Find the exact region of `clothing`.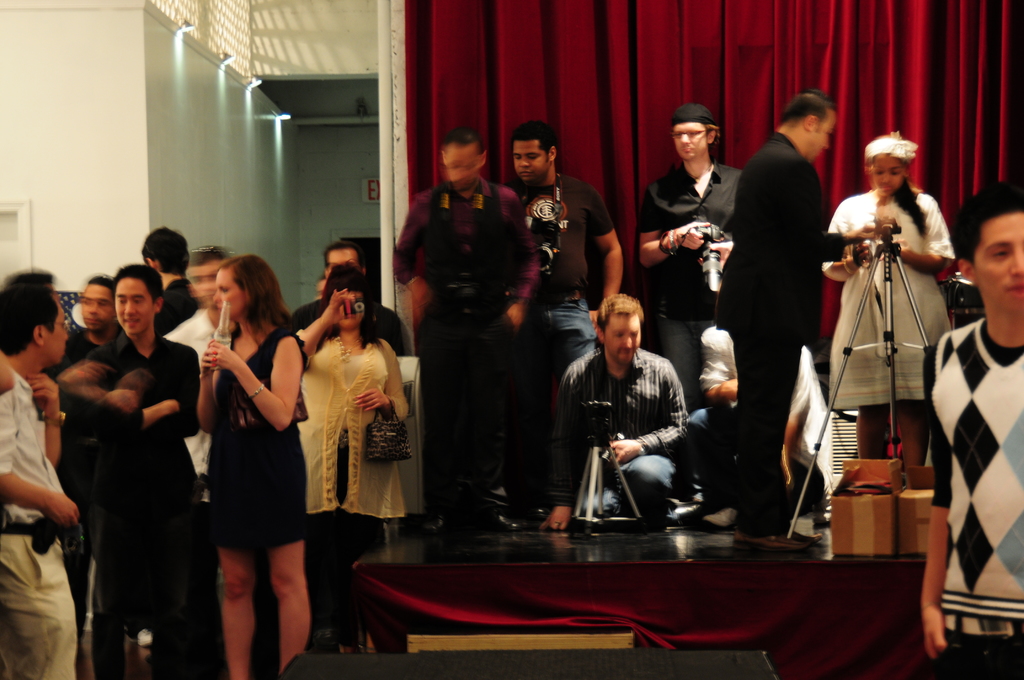
Exact region: <region>518, 176, 610, 506</region>.
